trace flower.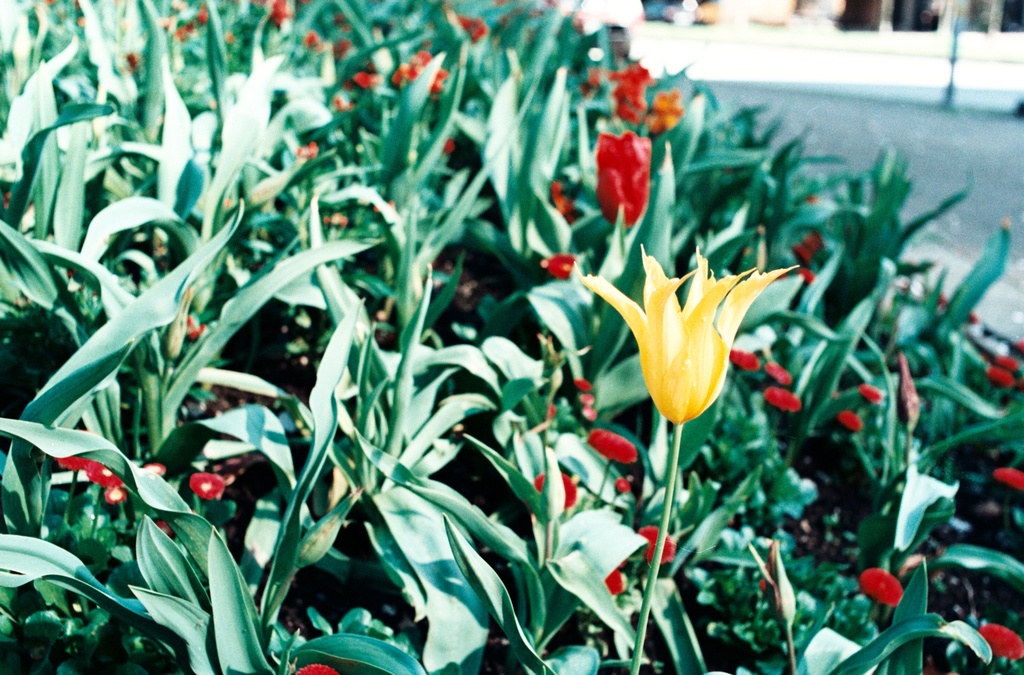
Traced to (left=141, top=461, right=165, bottom=473).
